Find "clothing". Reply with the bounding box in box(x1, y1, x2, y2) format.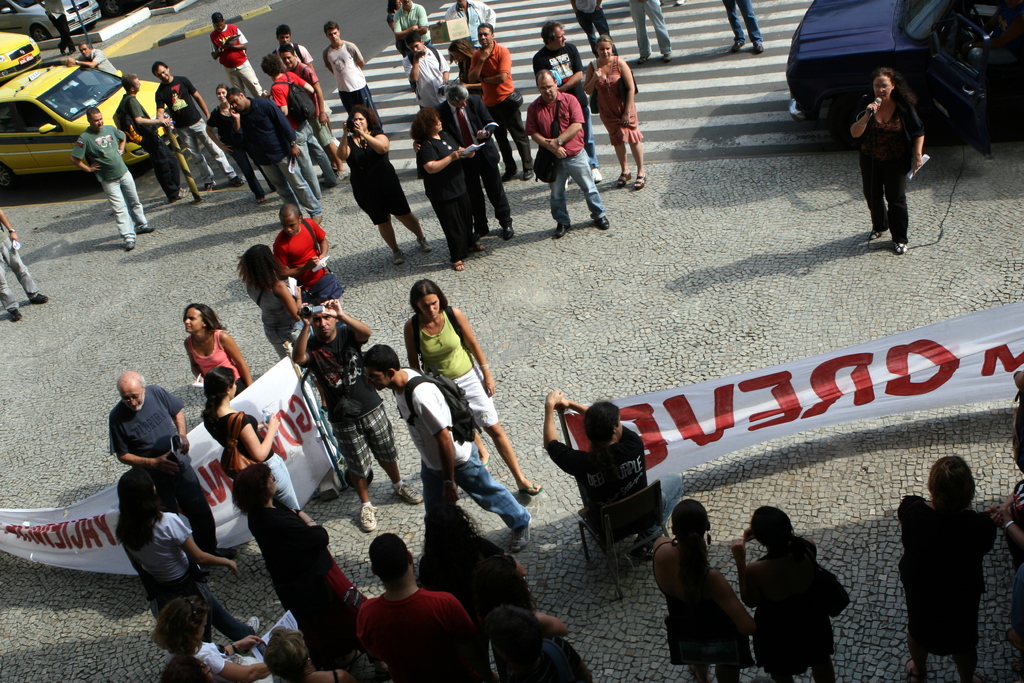
box(551, 425, 659, 551).
